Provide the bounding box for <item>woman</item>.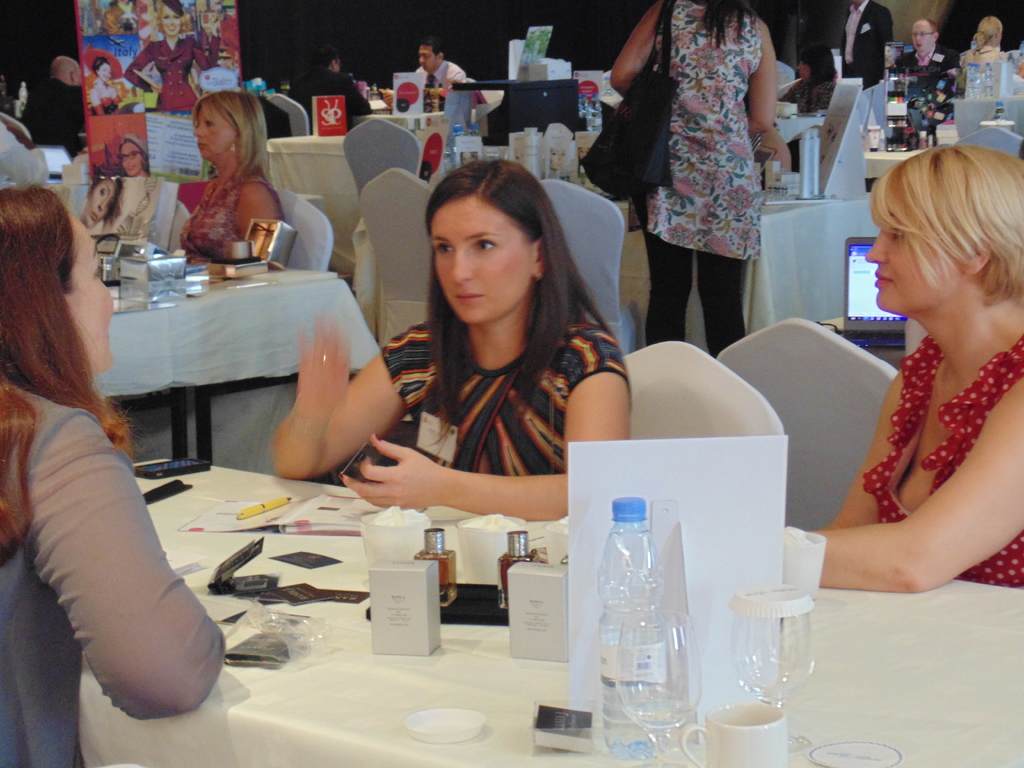
left=818, top=102, right=1023, bottom=648.
